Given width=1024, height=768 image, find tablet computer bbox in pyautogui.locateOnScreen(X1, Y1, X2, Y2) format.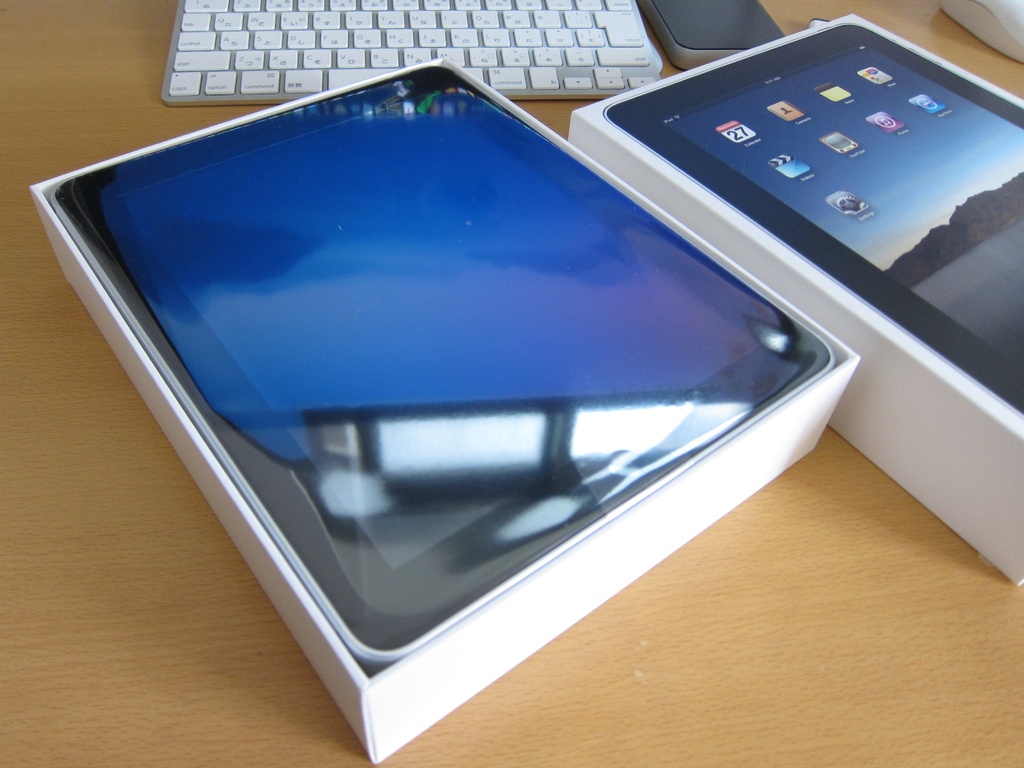
pyautogui.locateOnScreen(49, 65, 837, 673).
